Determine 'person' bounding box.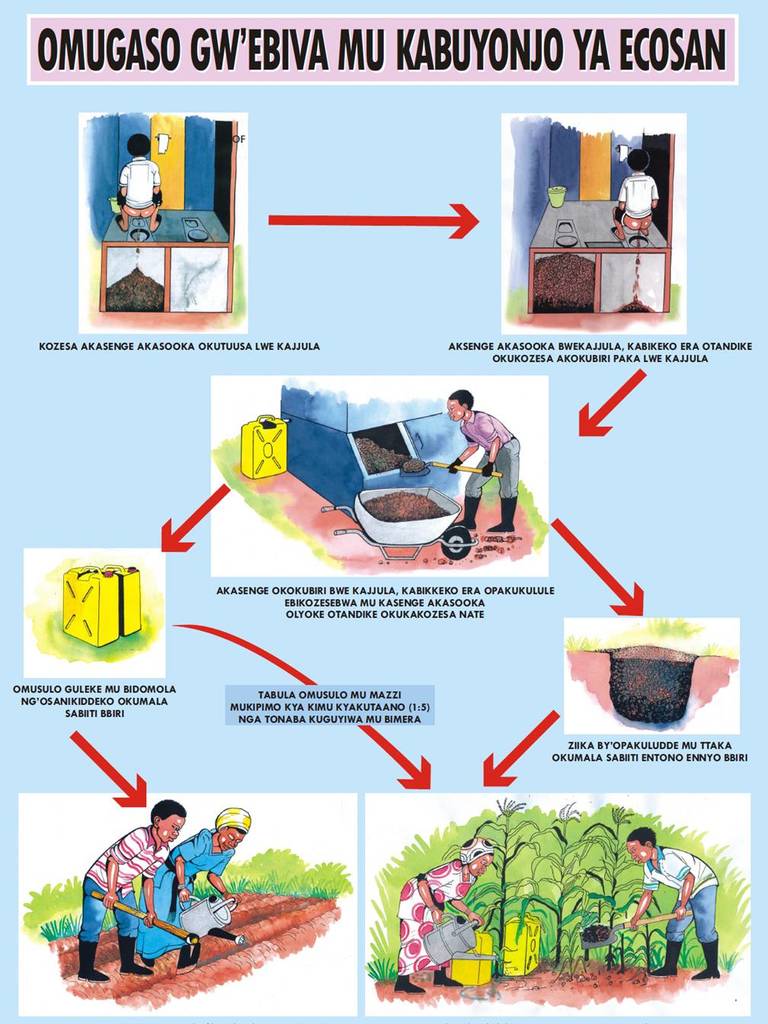
Determined: box(78, 798, 194, 991).
